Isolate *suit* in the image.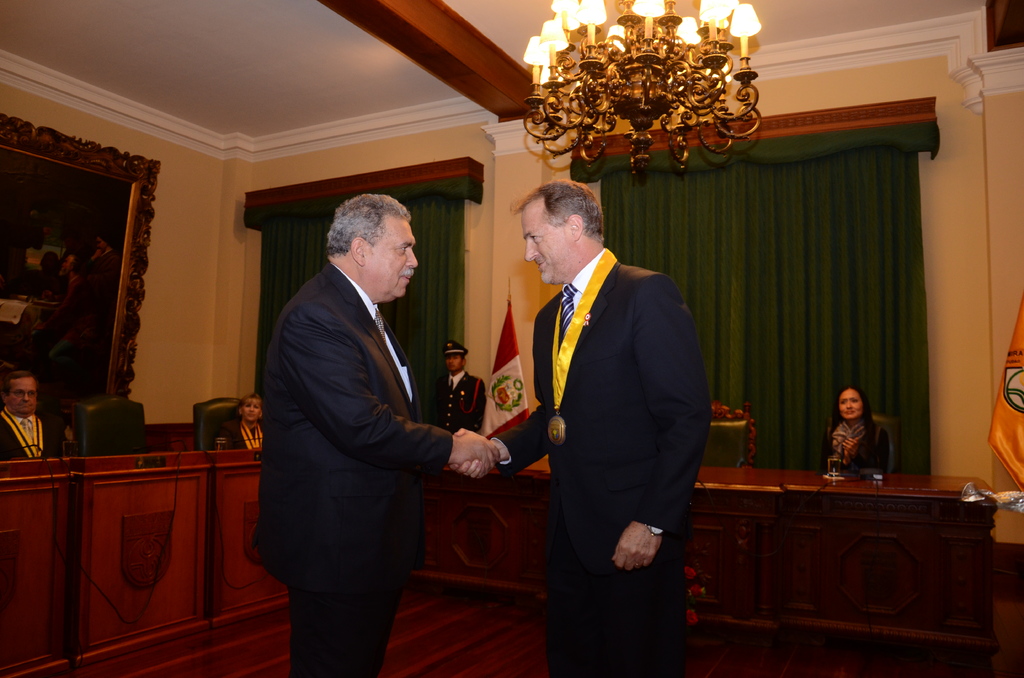
Isolated region: 489, 250, 714, 677.
